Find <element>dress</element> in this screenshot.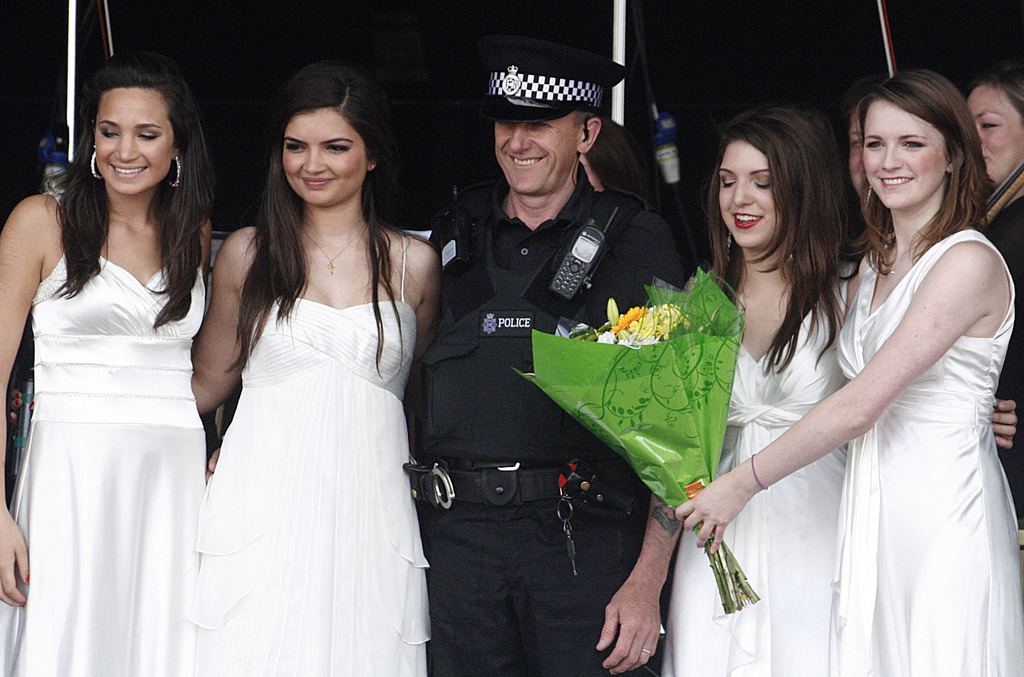
The bounding box for <element>dress</element> is bbox=[153, 241, 436, 676].
